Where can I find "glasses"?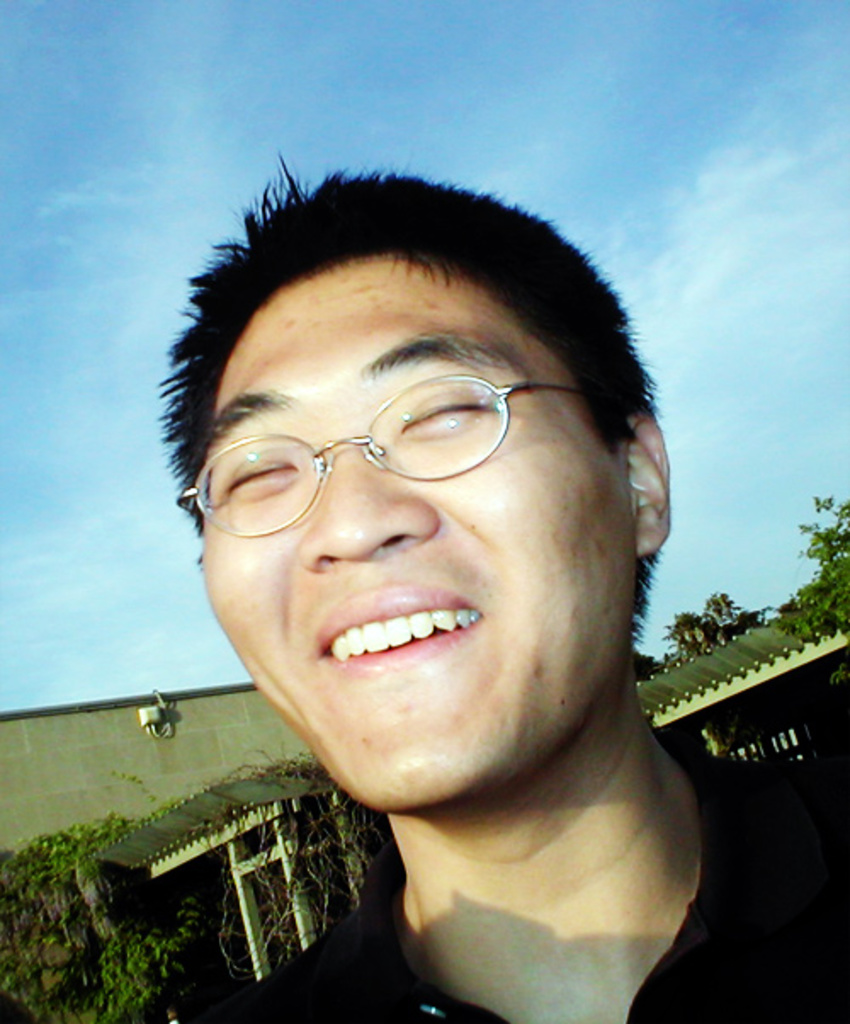
You can find it at locate(199, 366, 580, 519).
